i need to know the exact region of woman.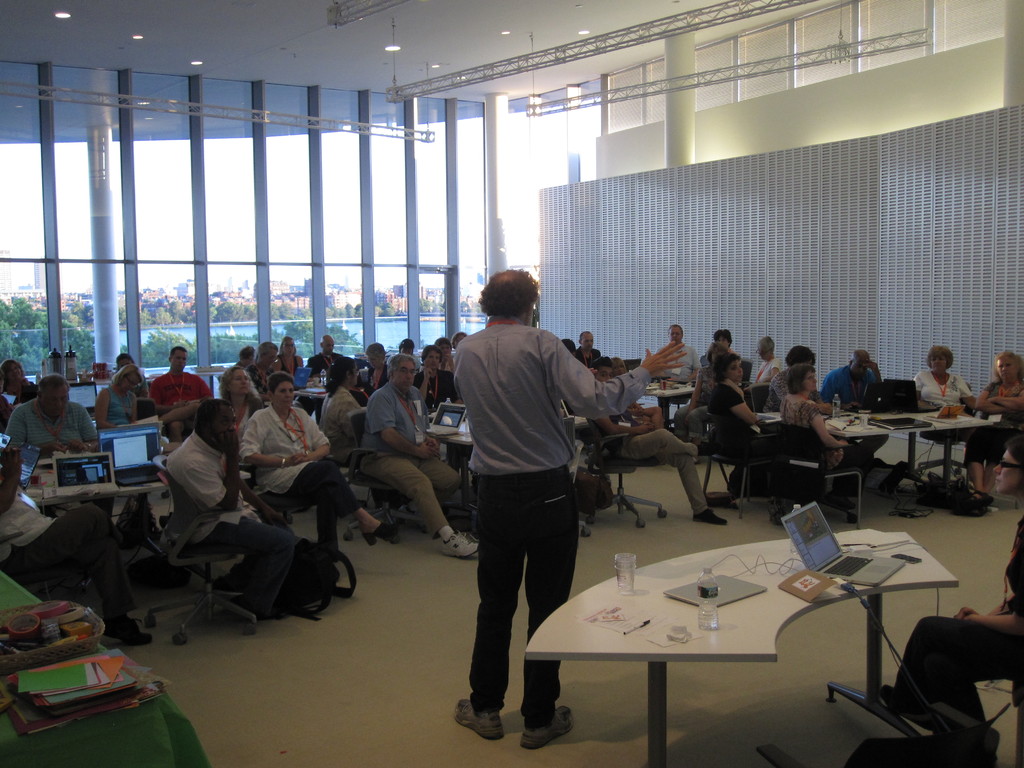
Region: rect(670, 339, 730, 450).
